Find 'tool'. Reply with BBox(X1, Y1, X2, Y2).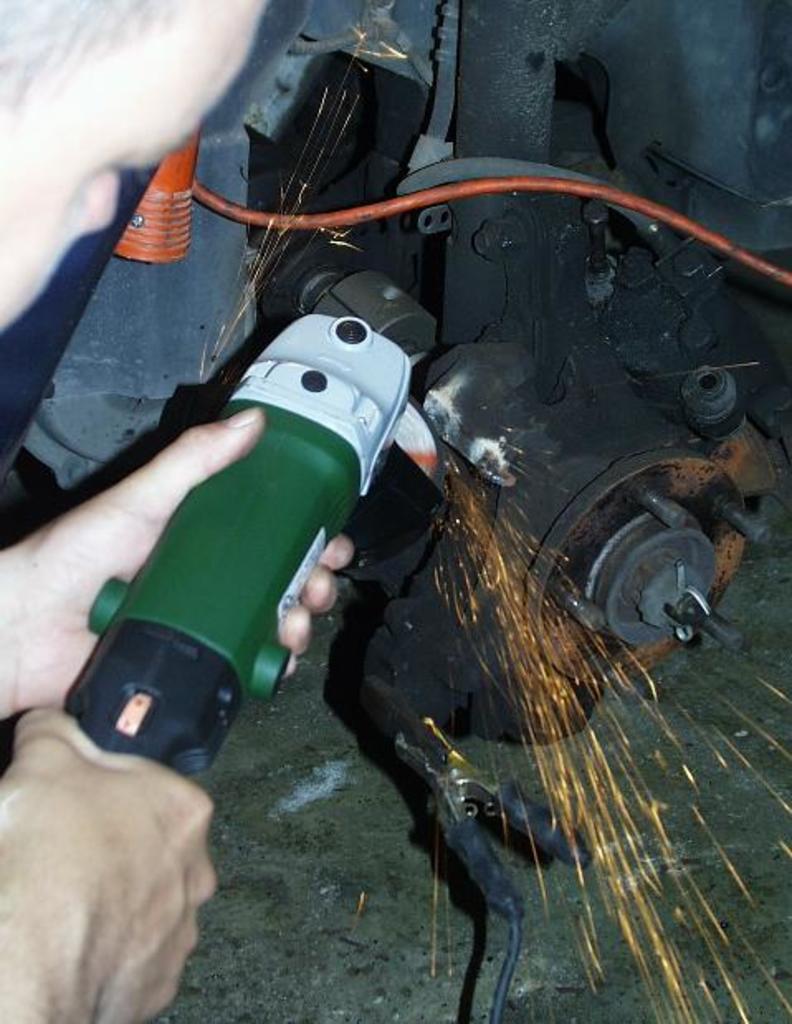
BBox(55, 243, 440, 774).
